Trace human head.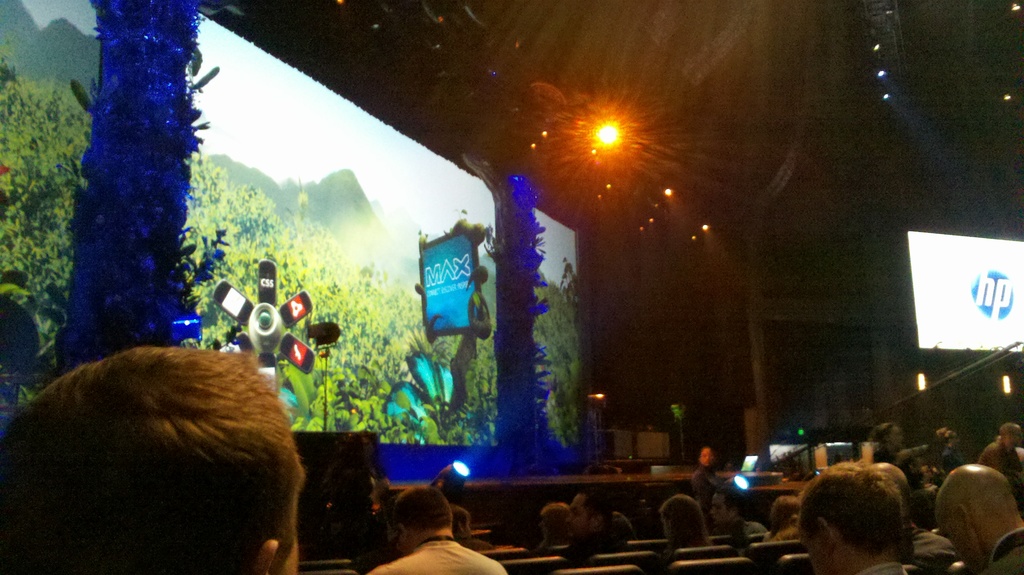
Traced to <bbox>707, 485, 740, 527</bbox>.
